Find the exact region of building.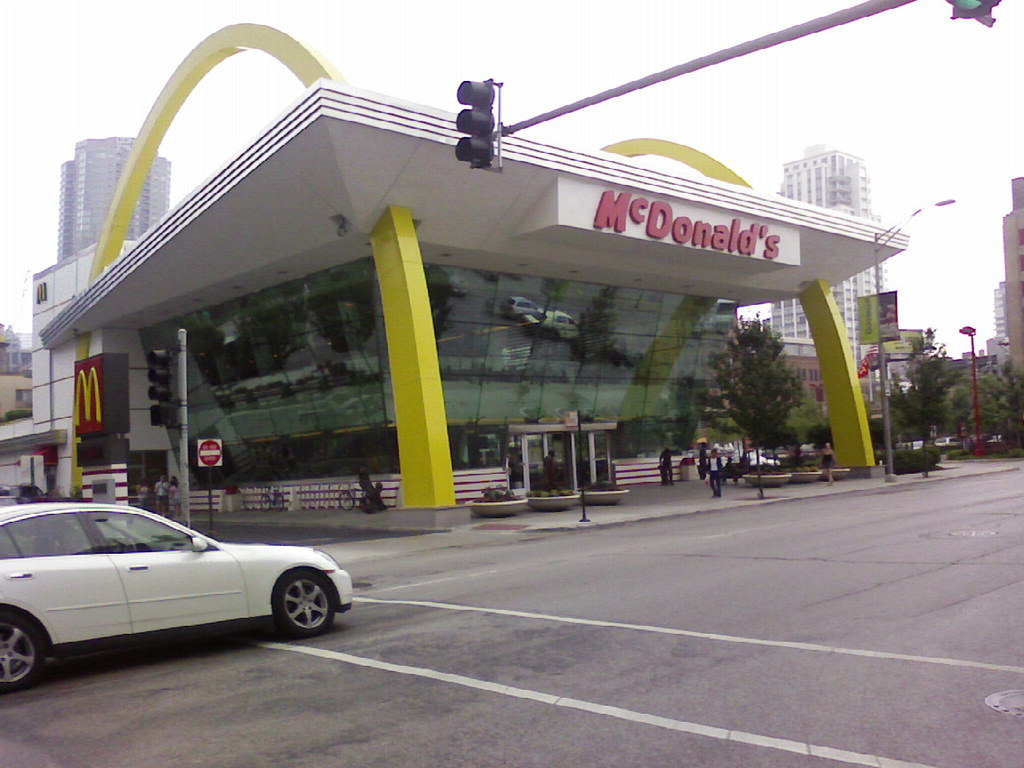
Exact region: left=712, top=334, right=830, bottom=433.
